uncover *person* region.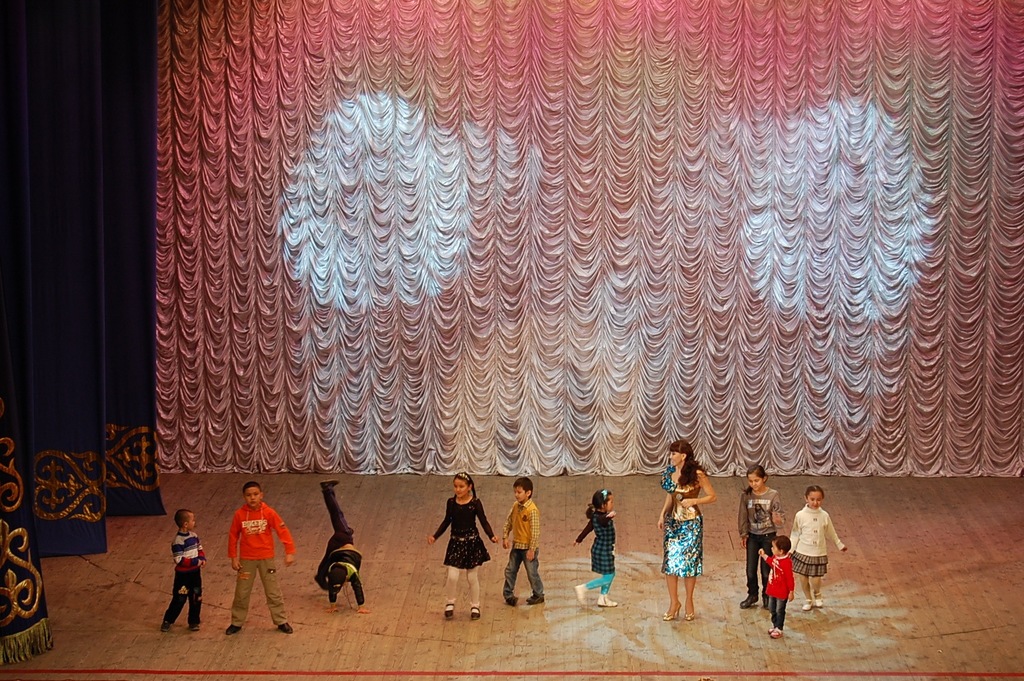
Uncovered: 159, 507, 205, 632.
